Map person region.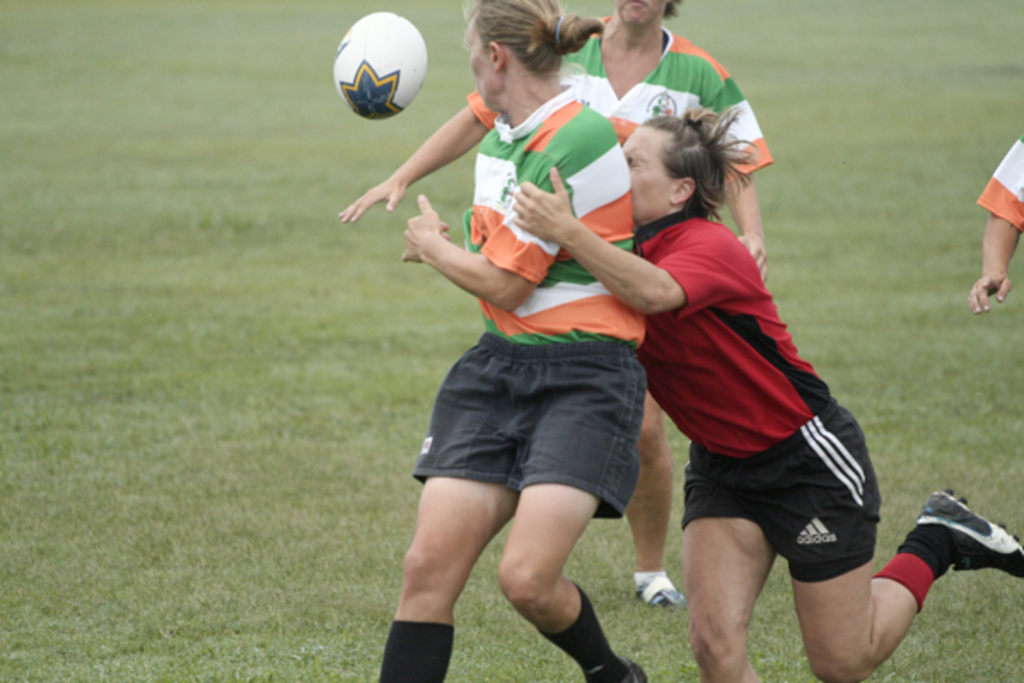
Mapped to box(340, 0, 771, 601).
